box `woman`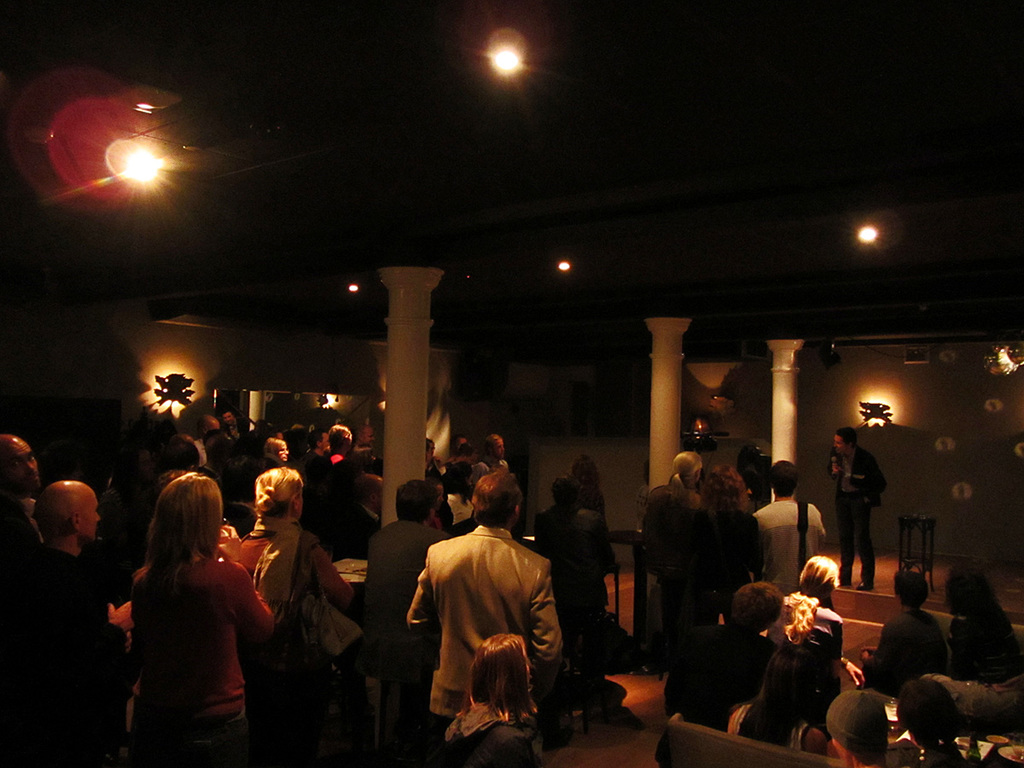
<region>728, 642, 832, 759</region>
